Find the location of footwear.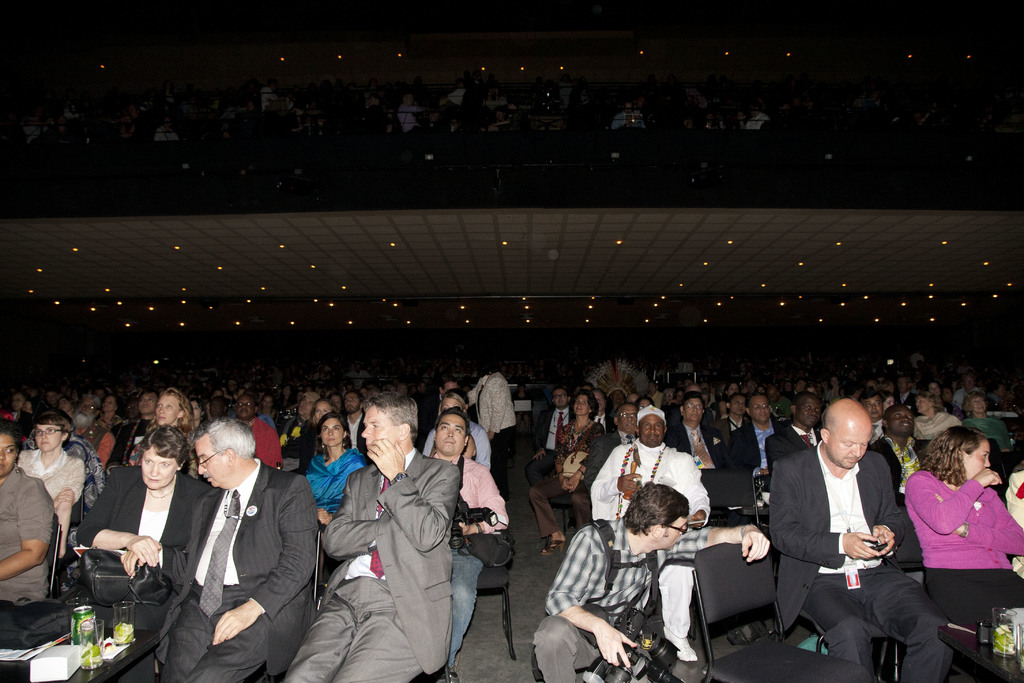
Location: [540, 538, 565, 557].
